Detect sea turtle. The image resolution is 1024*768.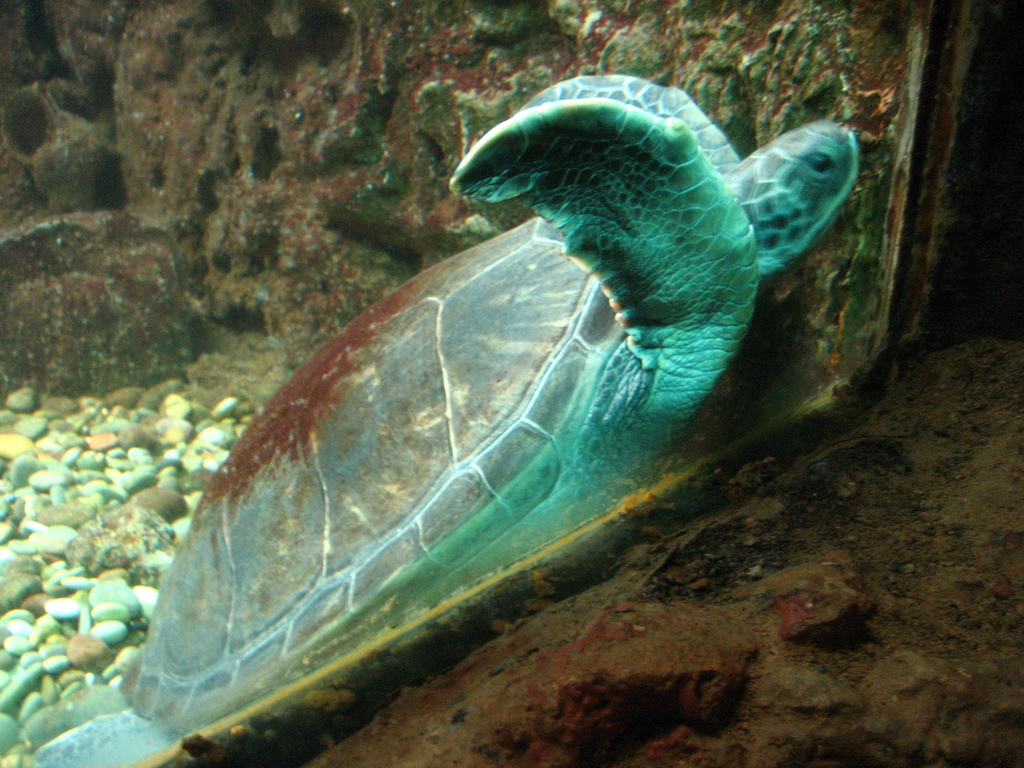
[22,71,860,767].
